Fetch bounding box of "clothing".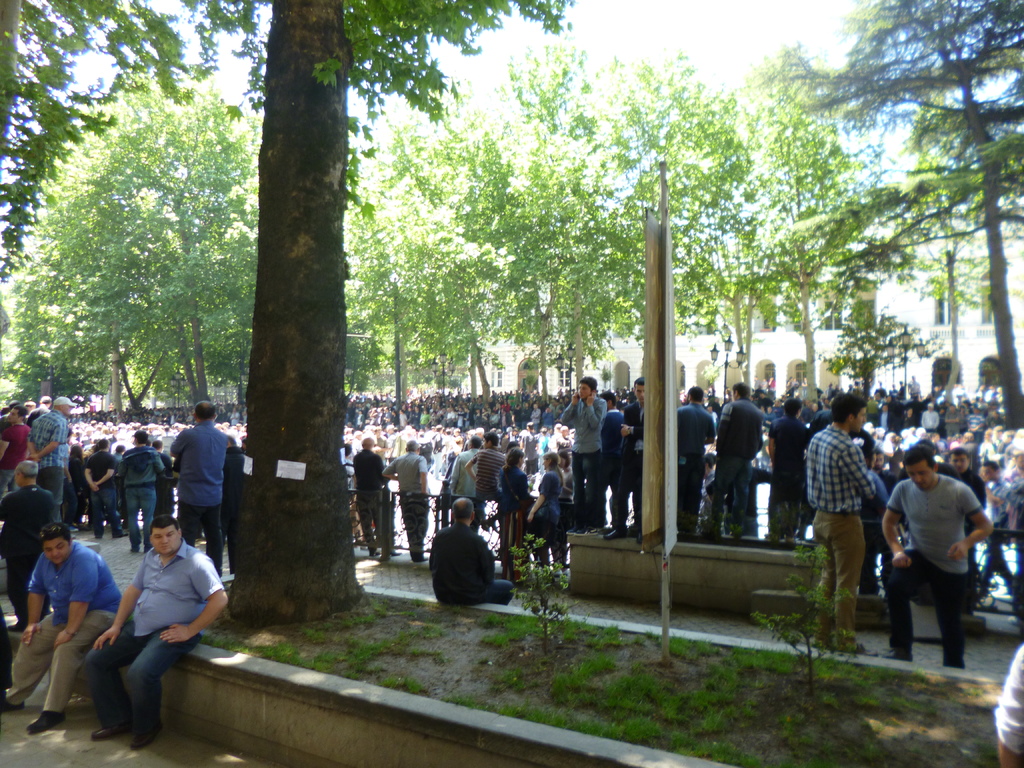
Bbox: 0/414/24/487.
